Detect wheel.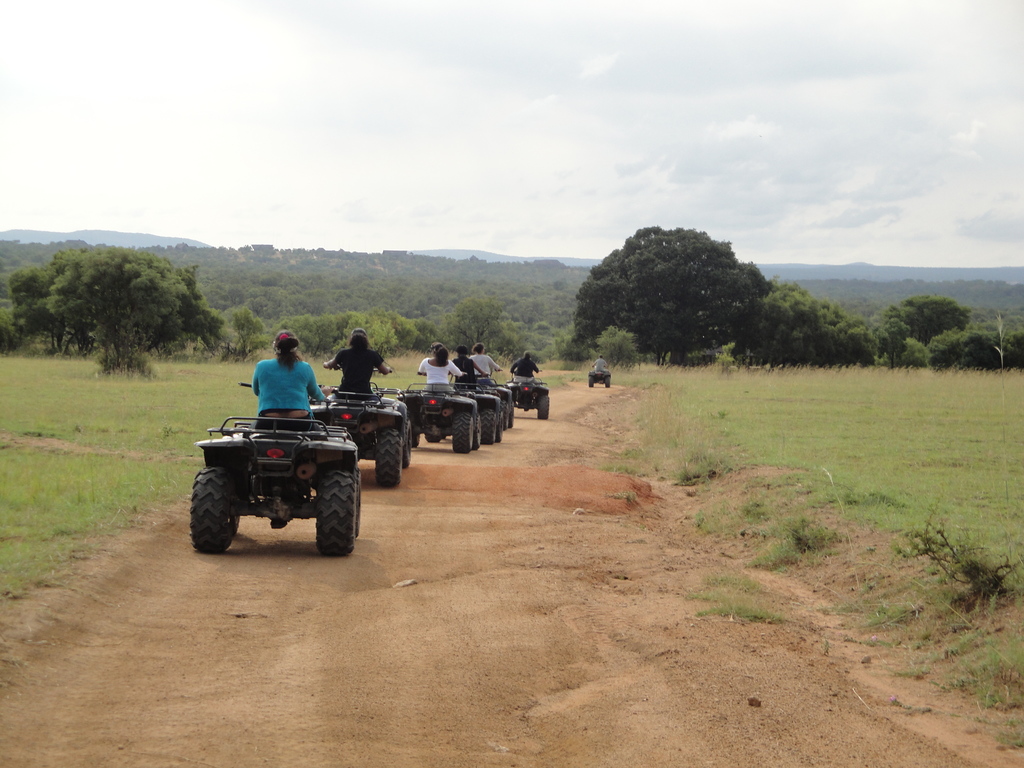
Detected at bbox(473, 415, 481, 451).
